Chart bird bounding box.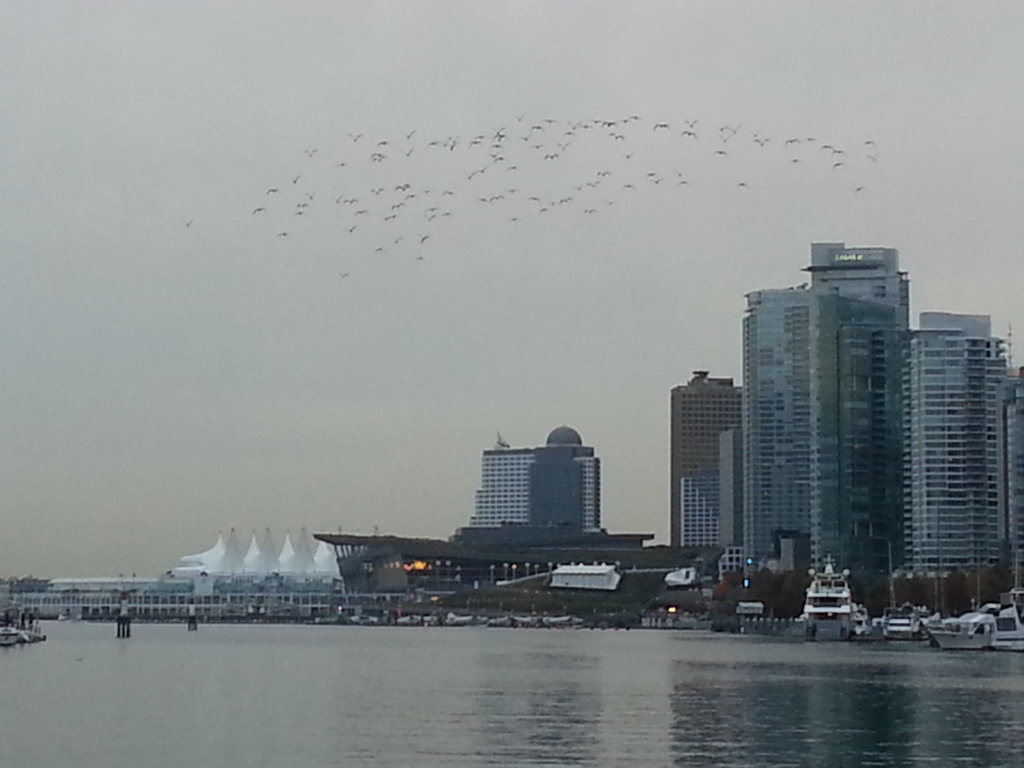
Charted: <box>278,234,287,240</box>.
